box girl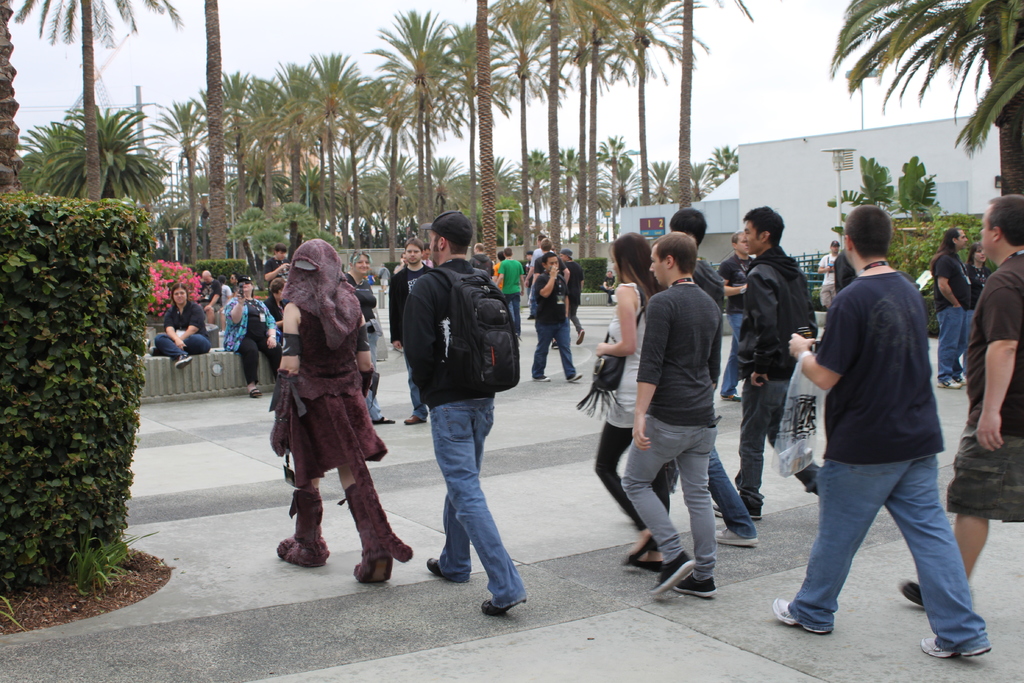
{"x1": 594, "y1": 229, "x2": 670, "y2": 566}
